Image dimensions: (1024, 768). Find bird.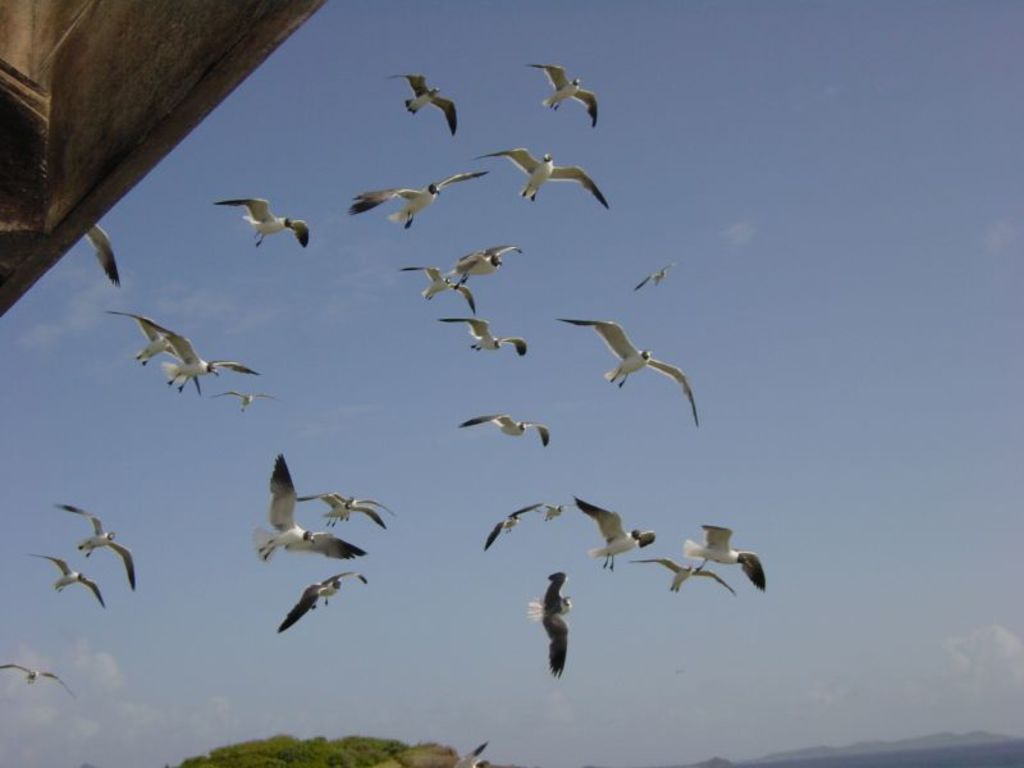
x1=456 y1=744 x2=490 y2=767.
